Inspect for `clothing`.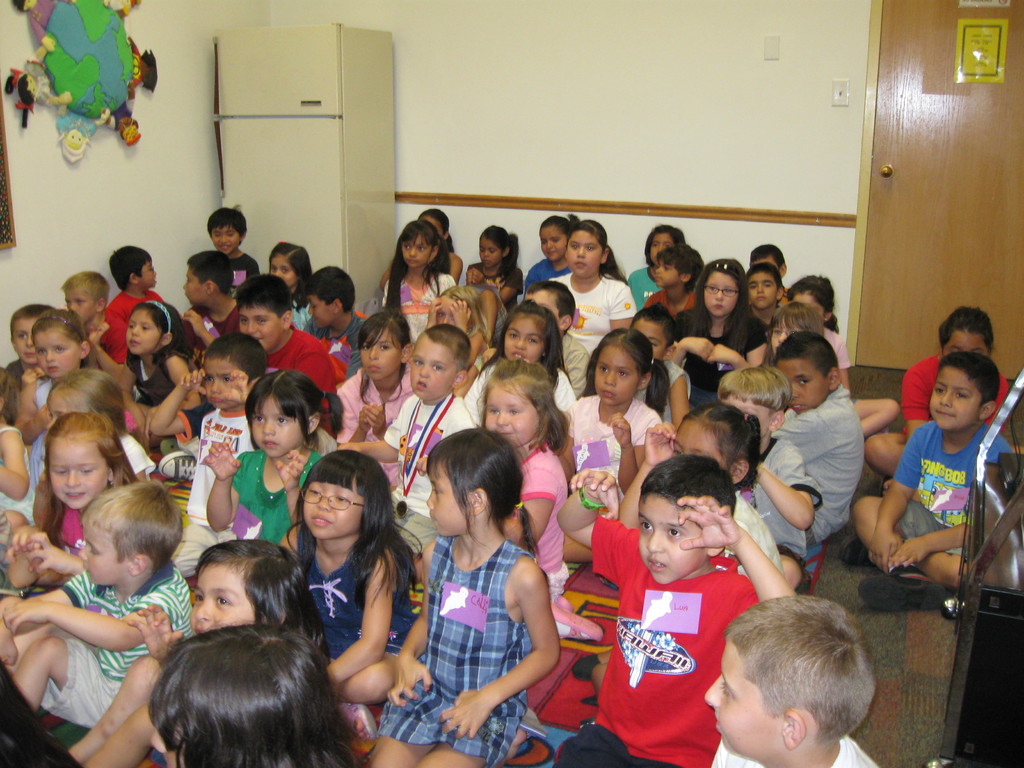
Inspection: (24,382,51,493).
